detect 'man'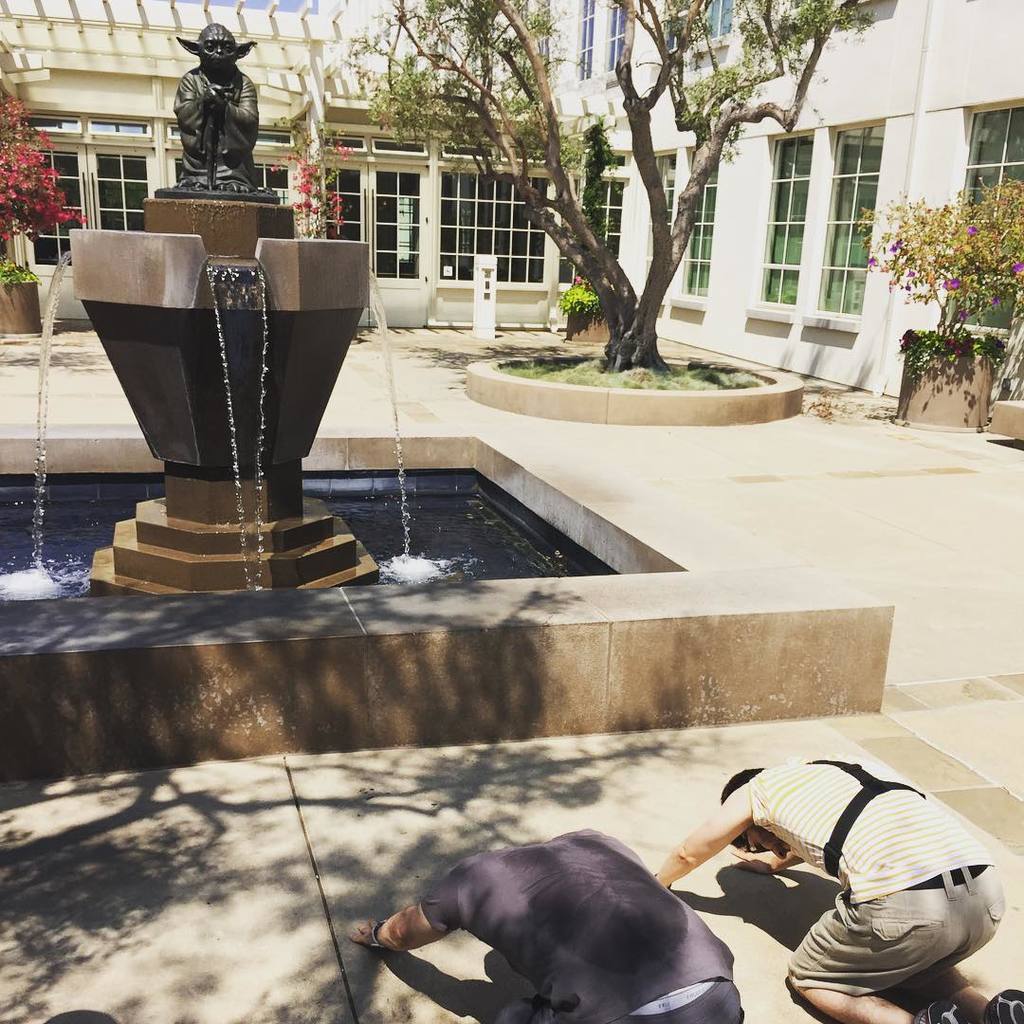
Rect(644, 722, 1017, 1023)
